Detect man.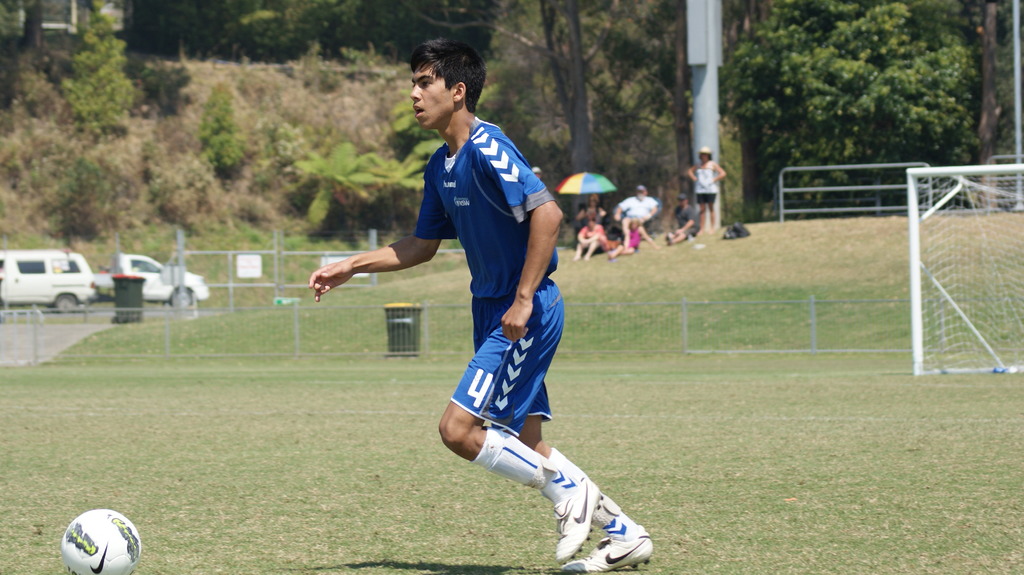
Detected at bbox=[667, 196, 698, 248].
